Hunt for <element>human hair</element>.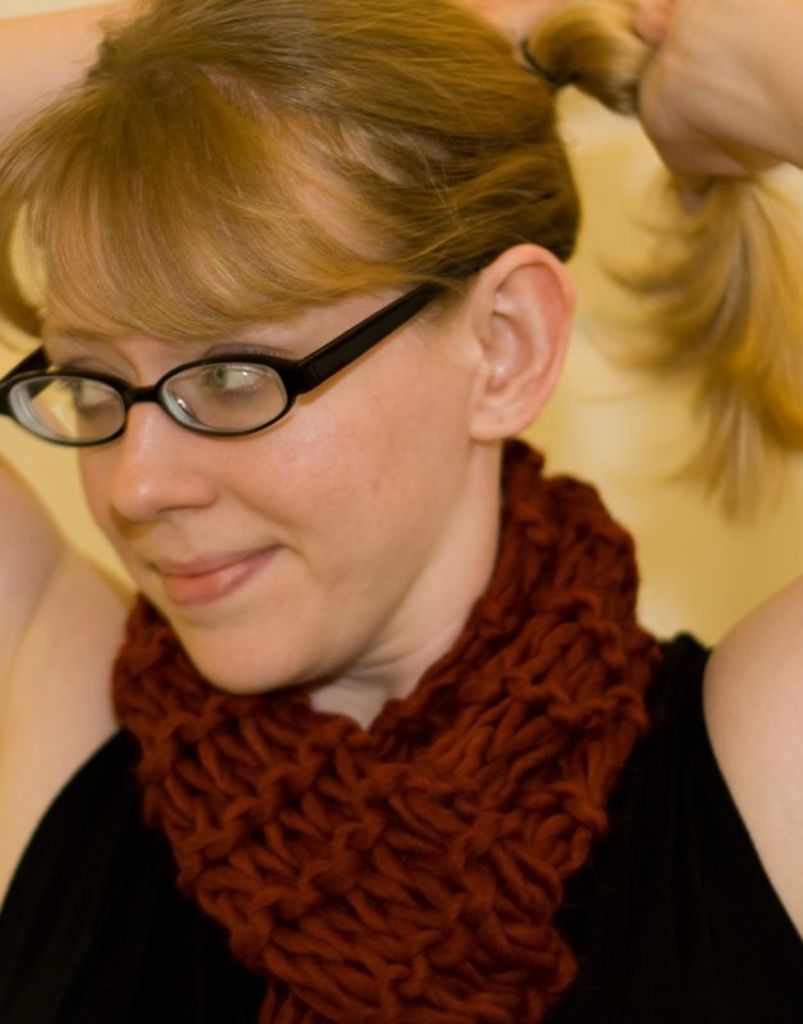
Hunted down at bbox=(0, 0, 802, 536).
